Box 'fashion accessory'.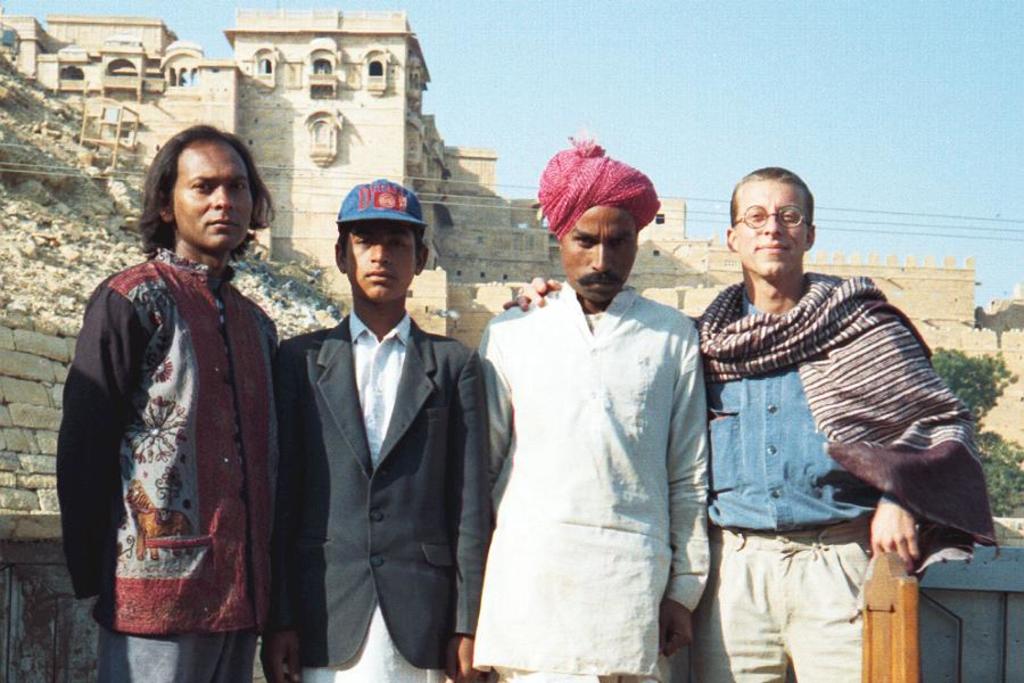
bbox=[689, 270, 999, 568].
